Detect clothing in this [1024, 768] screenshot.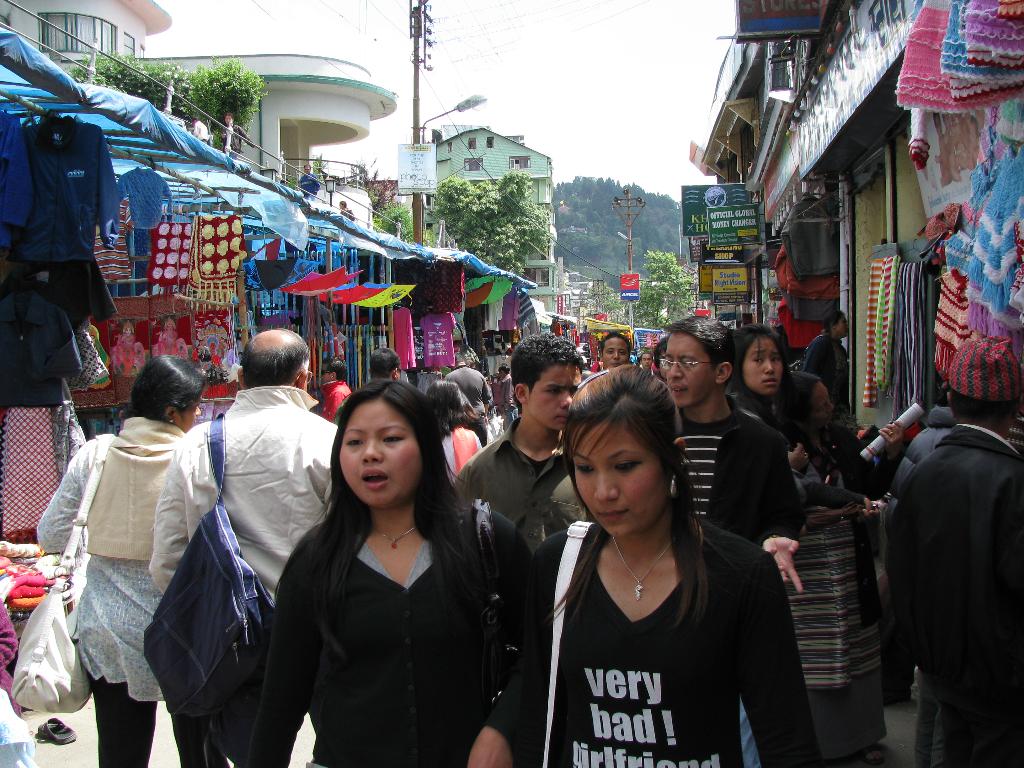
Detection: bbox=[116, 166, 175, 228].
